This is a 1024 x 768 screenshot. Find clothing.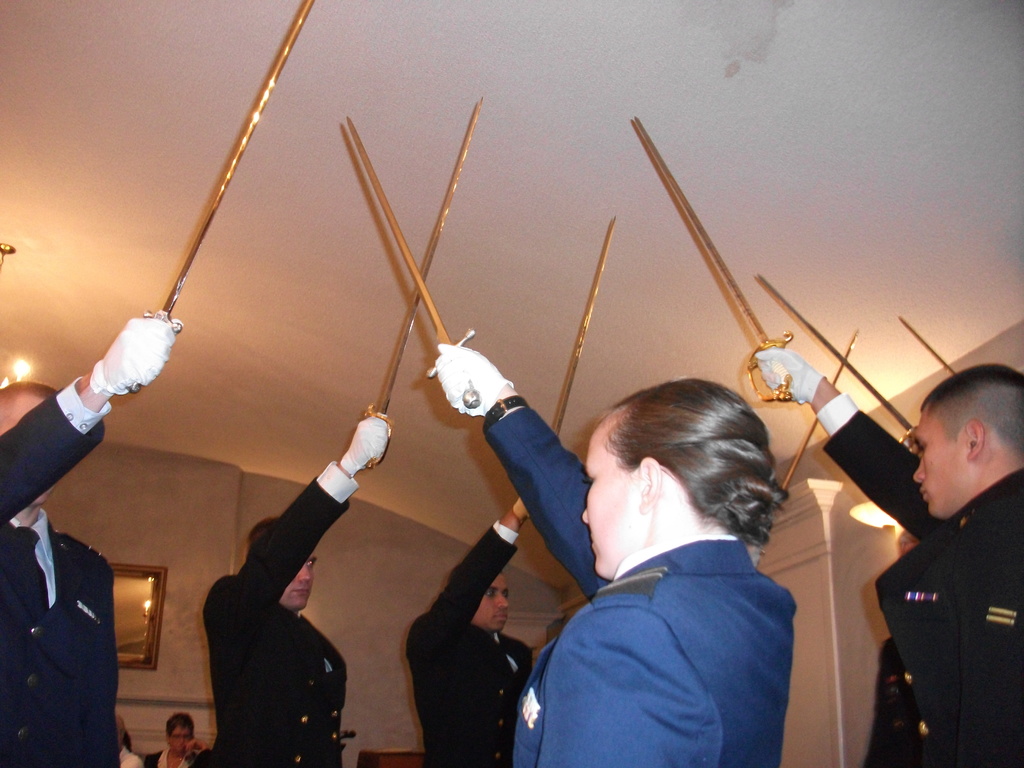
Bounding box: (left=0, top=383, right=117, bottom=767).
